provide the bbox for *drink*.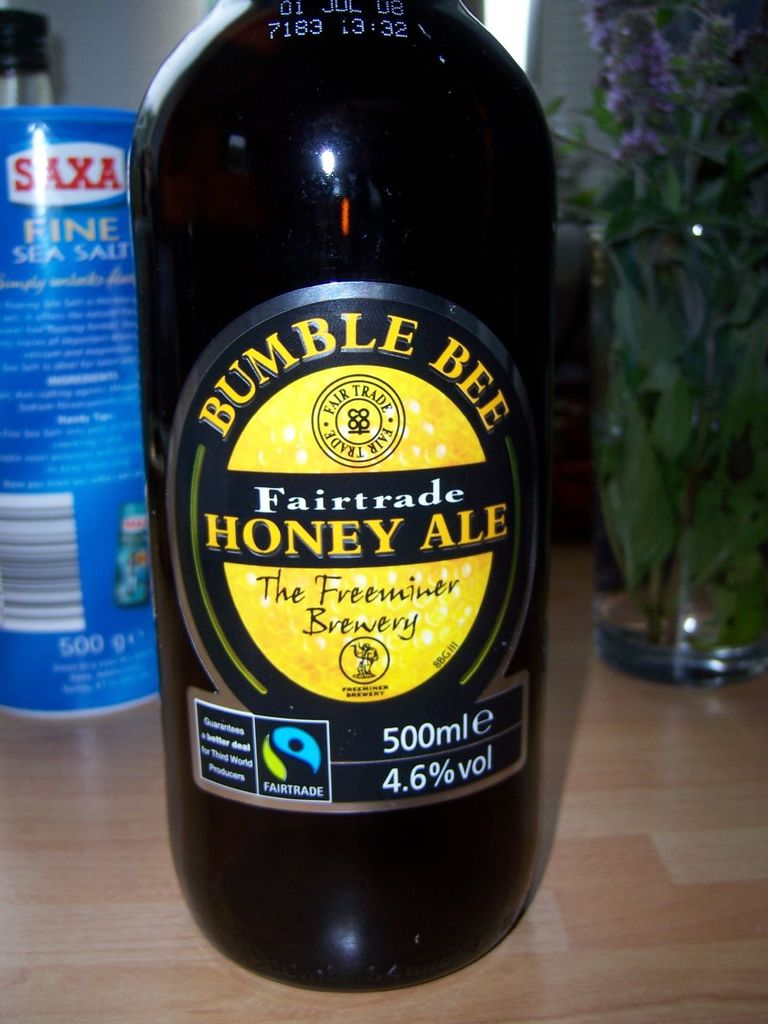
bbox(148, 52, 554, 978).
